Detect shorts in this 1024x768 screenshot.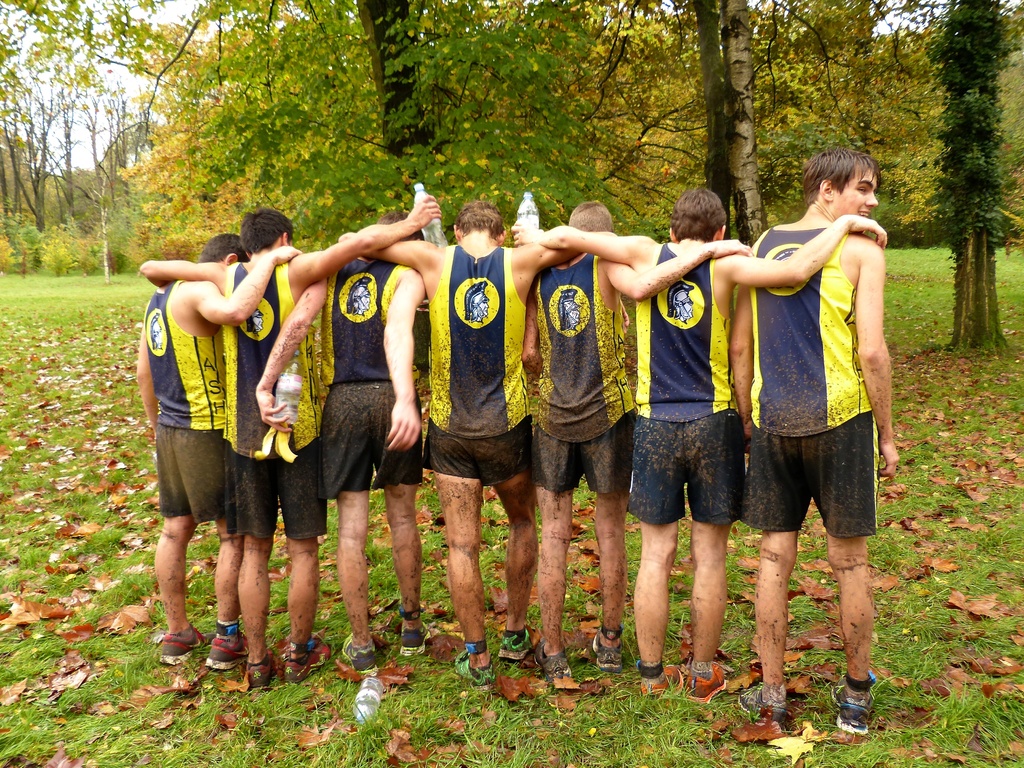
Detection: BBox(429, 422, 535, 485).
